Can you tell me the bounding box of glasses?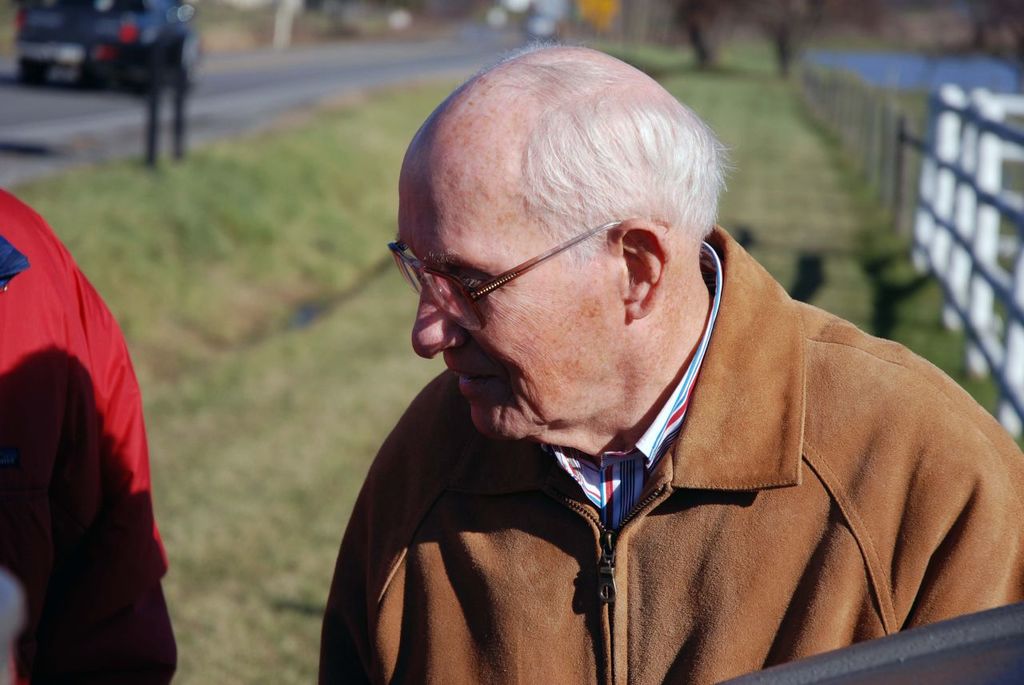
x1=388, y1=231, x2=637, y2=325.
